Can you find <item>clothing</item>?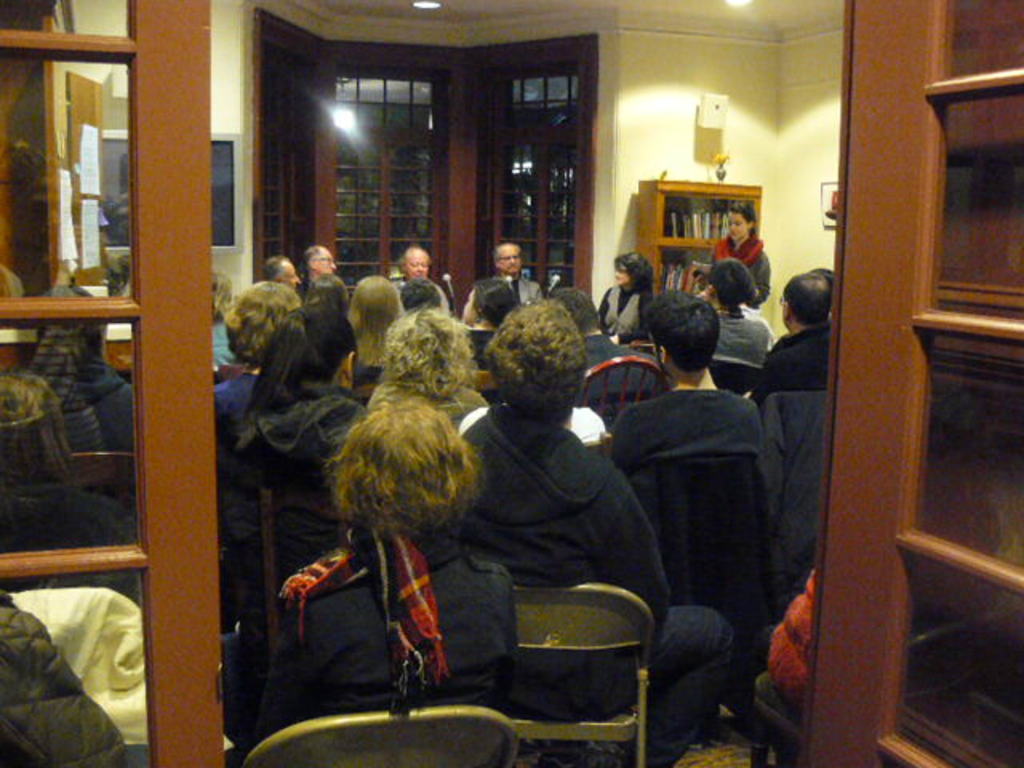
Yes, bounding box: (left=219, top=384, right=371, bottom=614).
